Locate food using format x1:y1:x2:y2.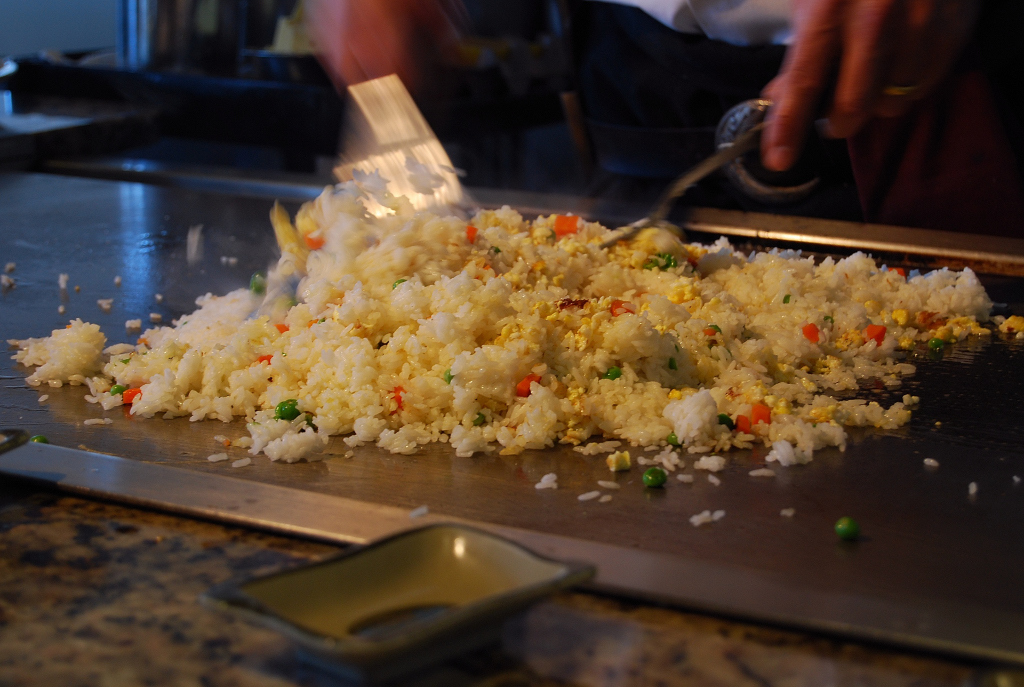
952:263:1023:346.
